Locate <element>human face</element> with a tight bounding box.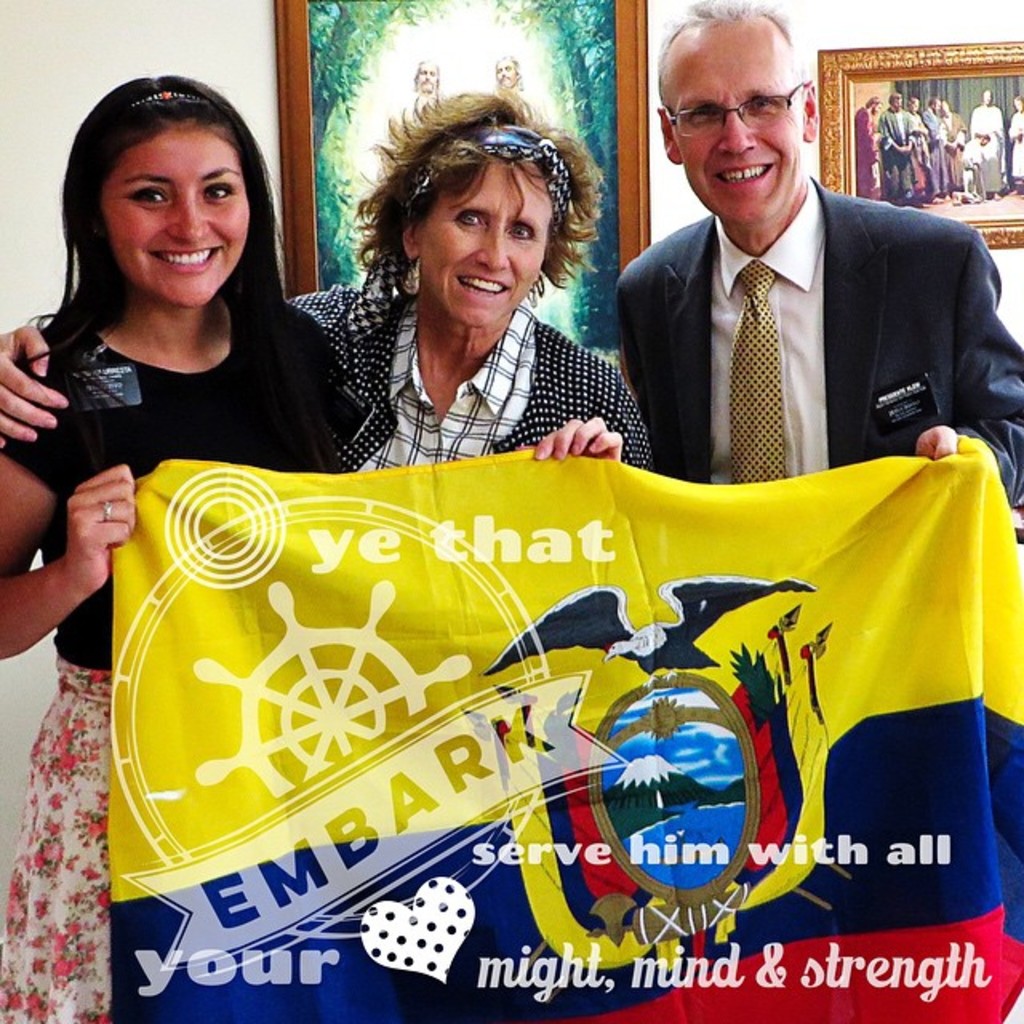
x1=98 y1=126 x2=243 y2=301.
